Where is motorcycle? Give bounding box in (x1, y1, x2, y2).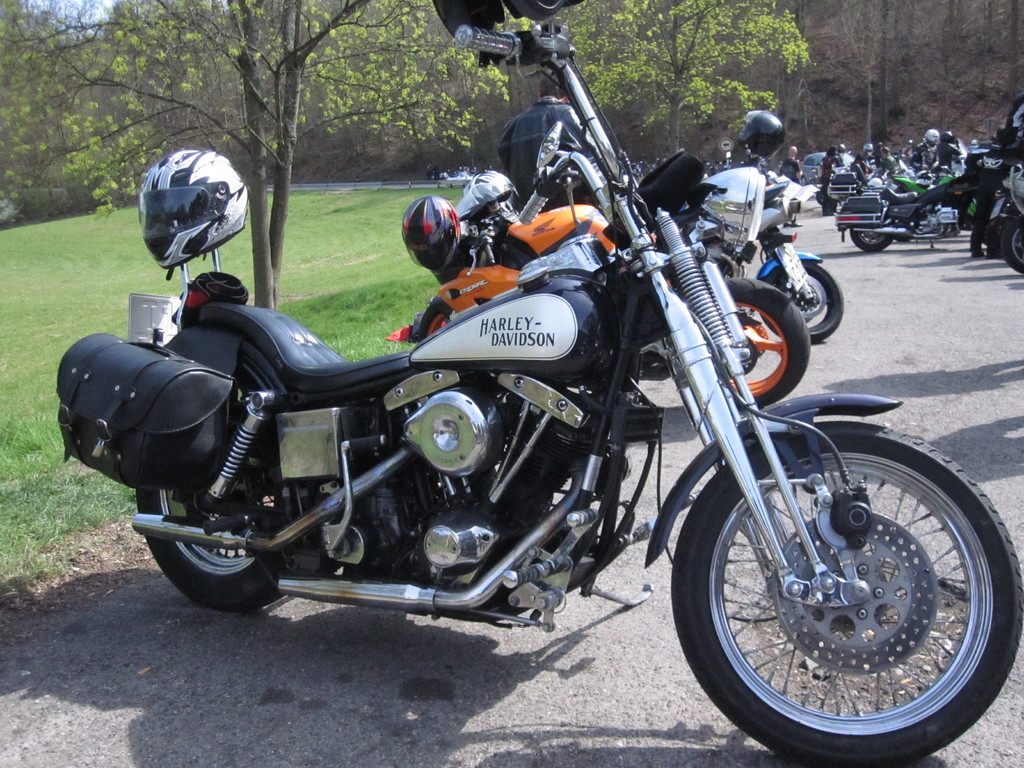
(376, 199, 815, 416).
